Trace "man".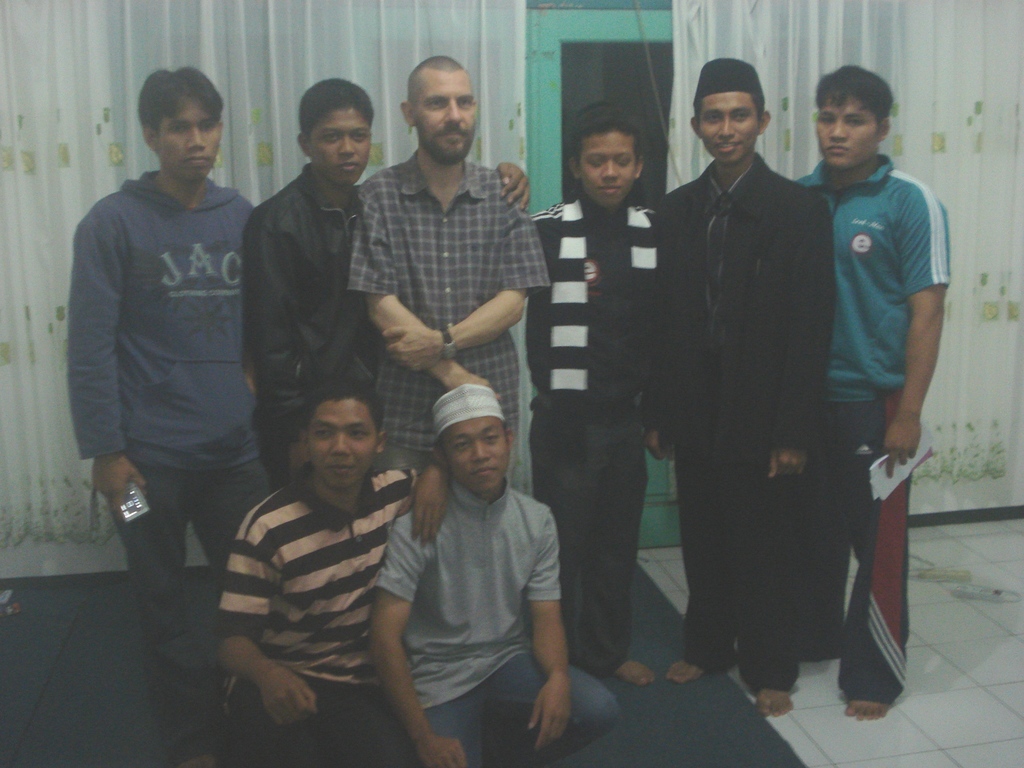
Traced to (373,387,627,767).
